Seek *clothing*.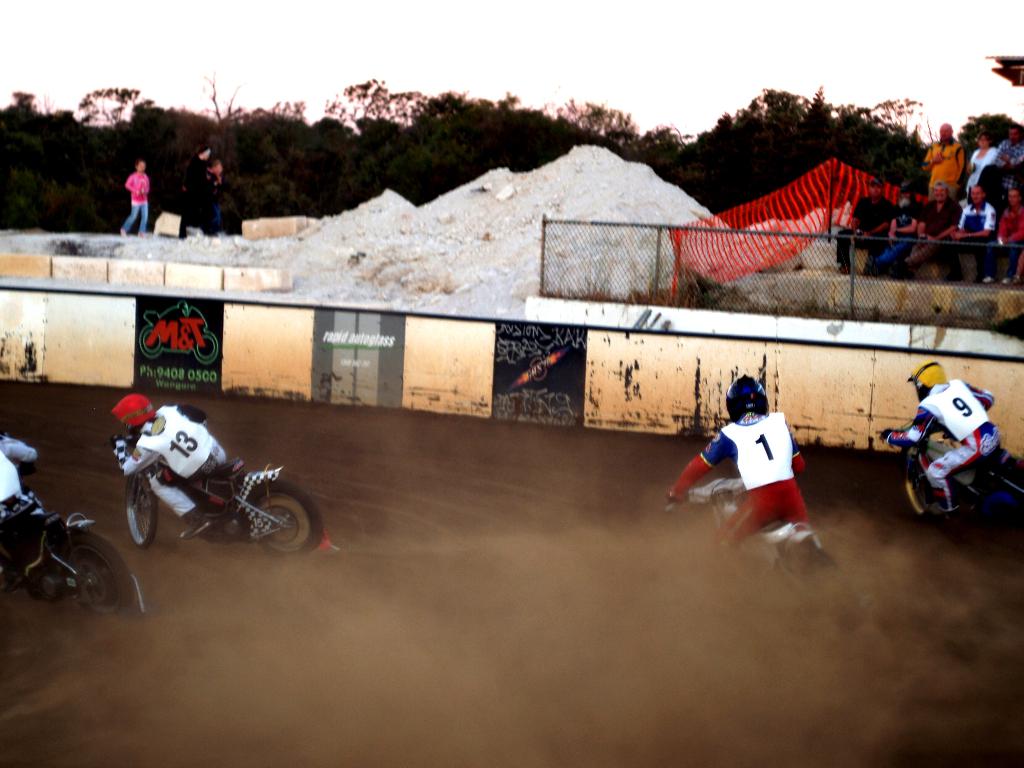
bbox=(122, 166, 152, 239).
